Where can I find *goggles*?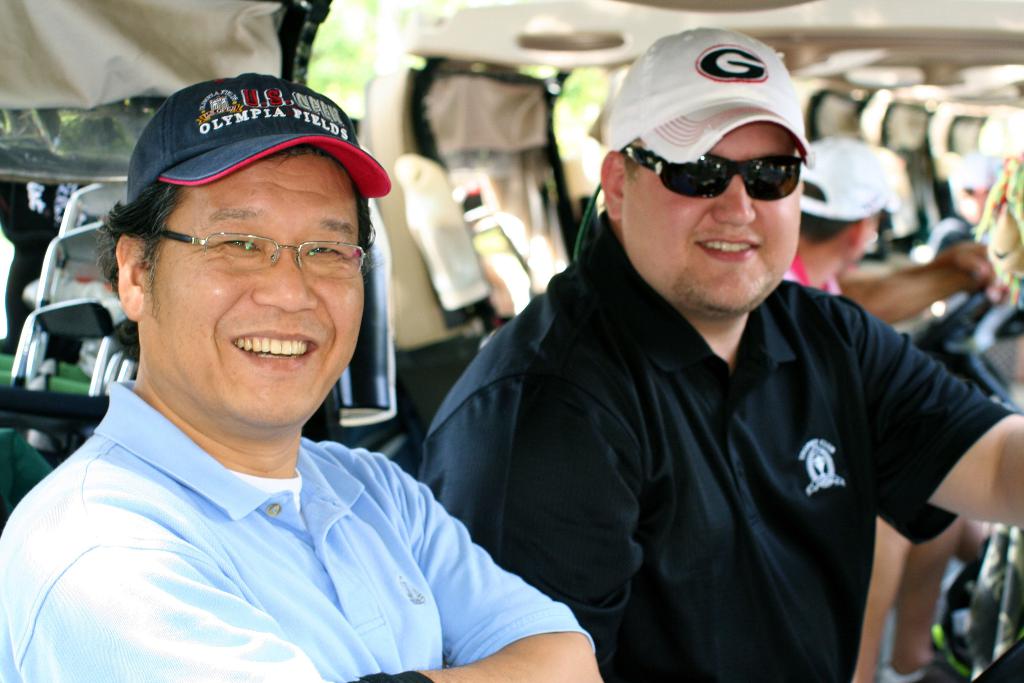
You can find it at (639, 126, 815, 197).
